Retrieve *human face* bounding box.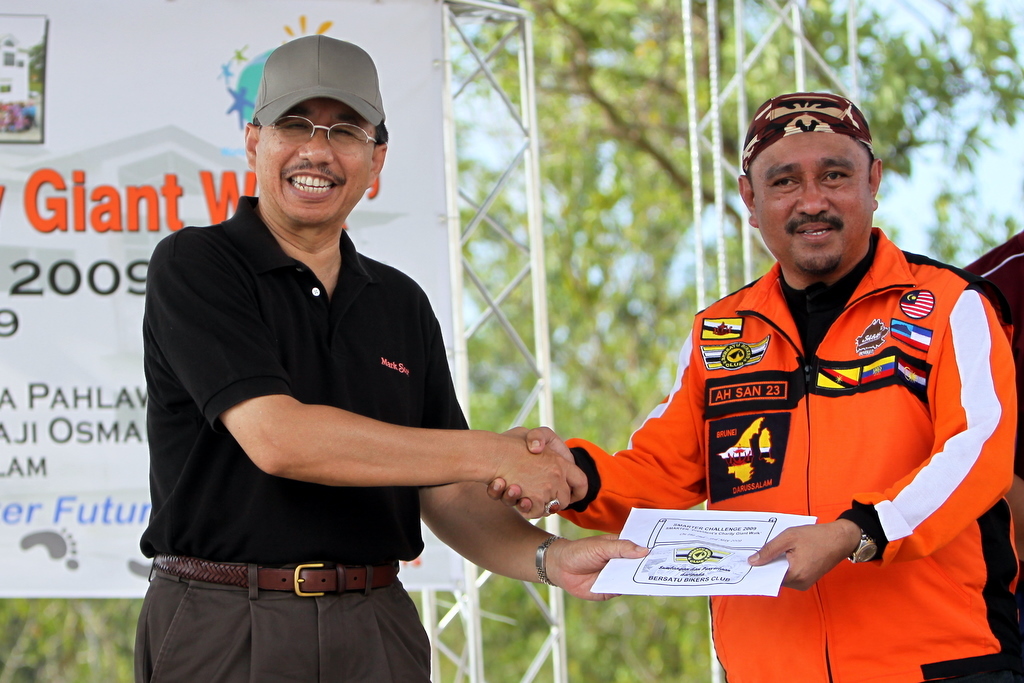
Bounding box: left=756, top=134, right=870, bottom=270.
